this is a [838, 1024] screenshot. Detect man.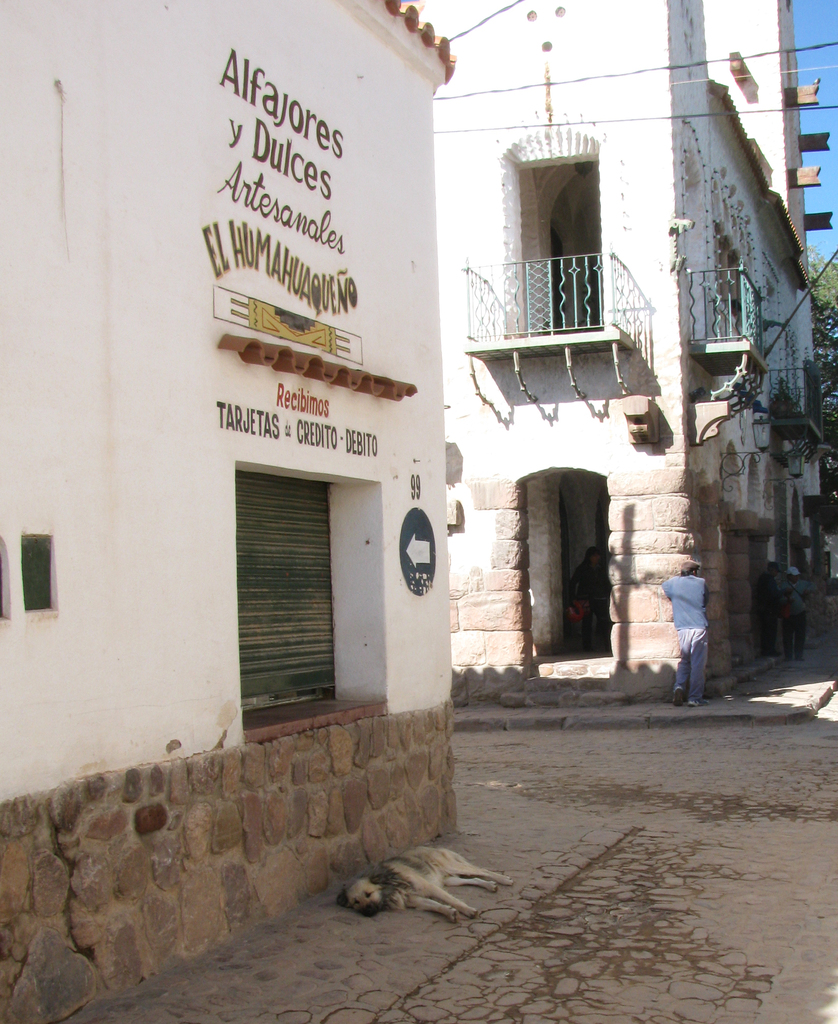
{"left": 661, "top": 563, "right": 711, "bottom": 708}.
